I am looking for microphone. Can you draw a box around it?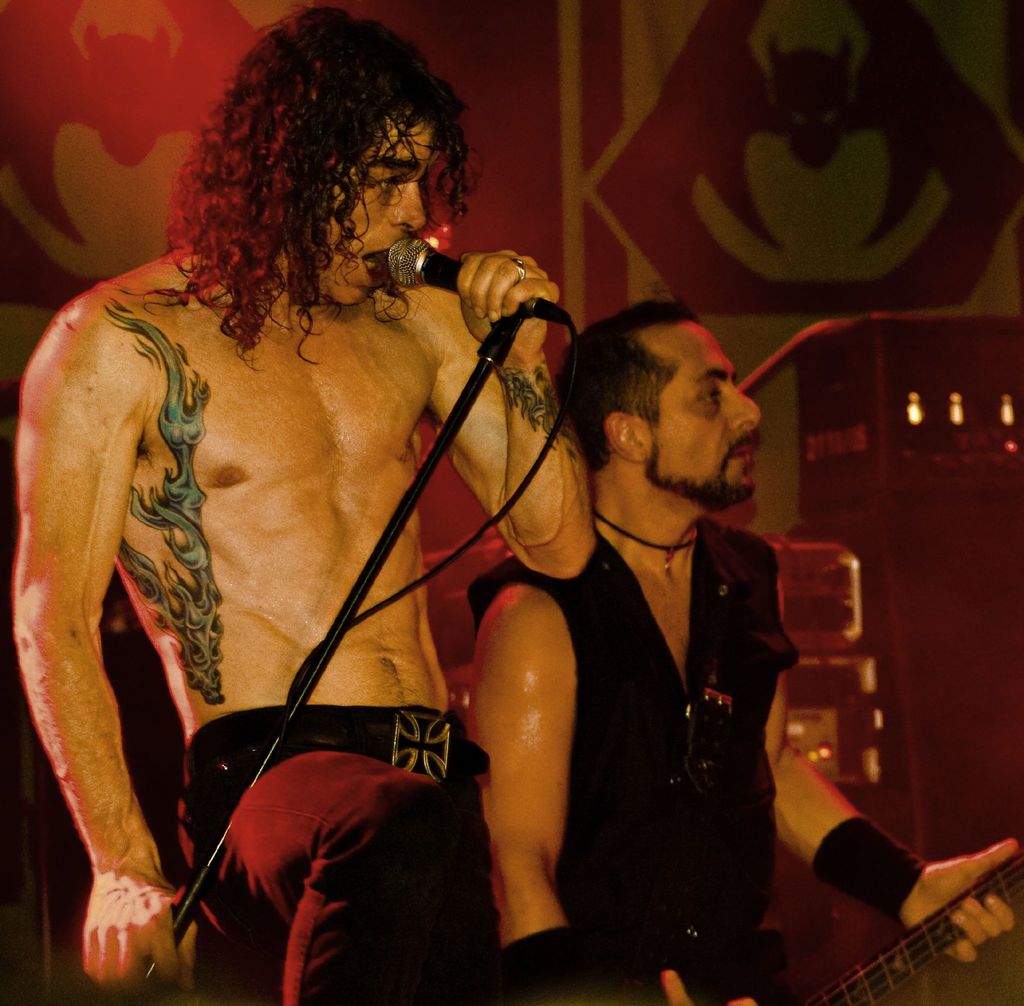
Sure, the bounding box is 386/232/543/320.
